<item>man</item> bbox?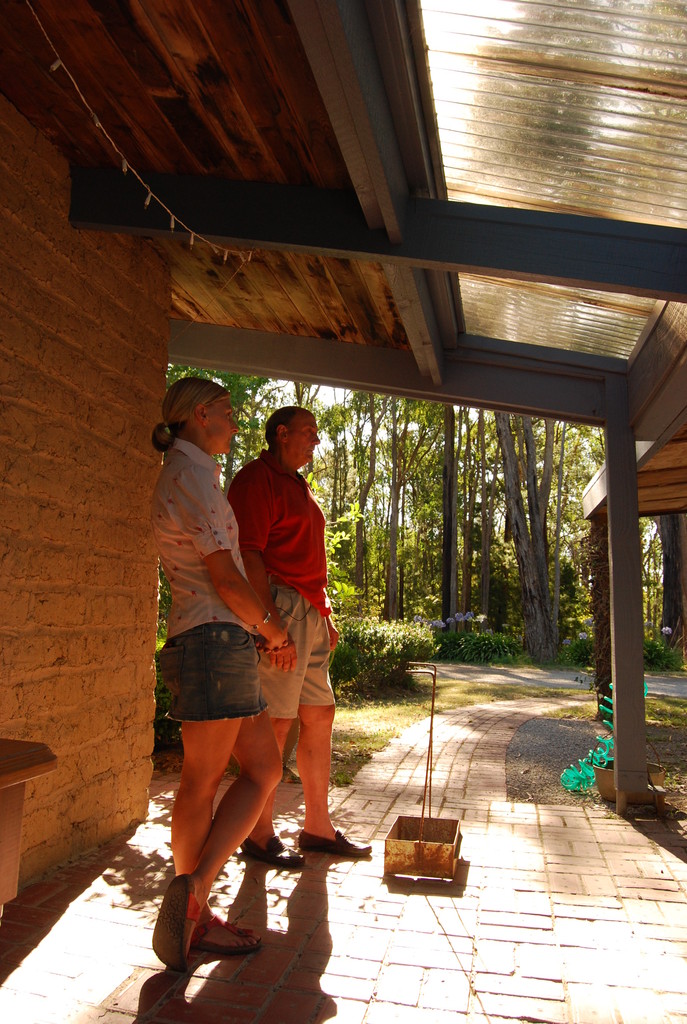
226:407:372:863
